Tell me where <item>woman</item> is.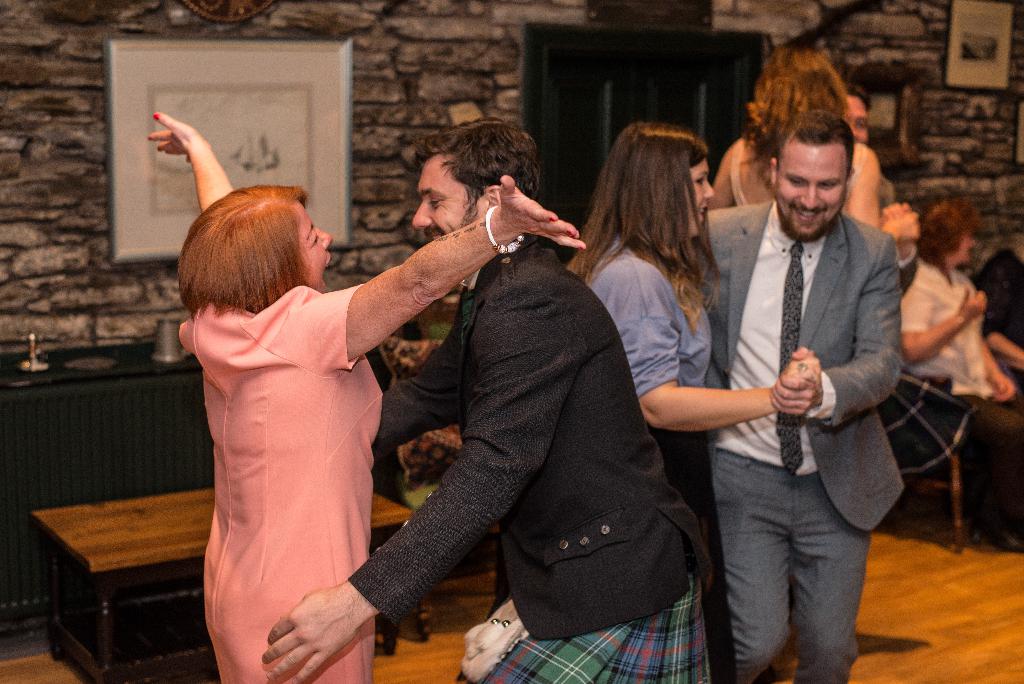
<item>woman</item> is at crop(559, 124, 815, 683).
